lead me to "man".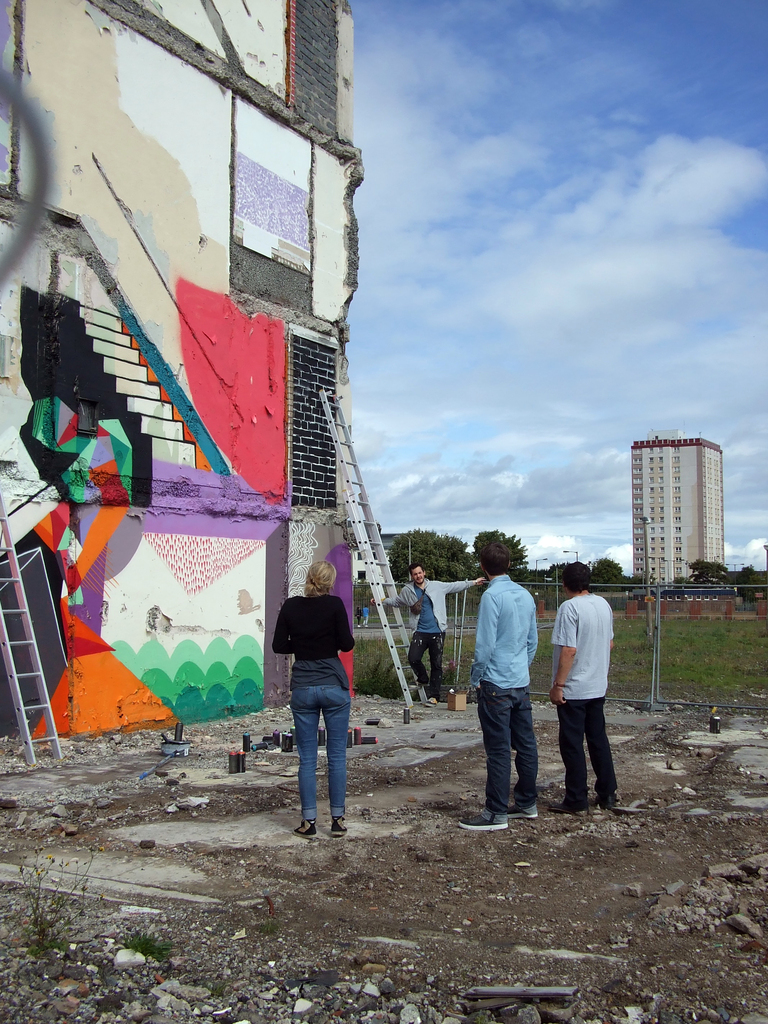
Lead to bbox=[367, 563, 486, 708].
